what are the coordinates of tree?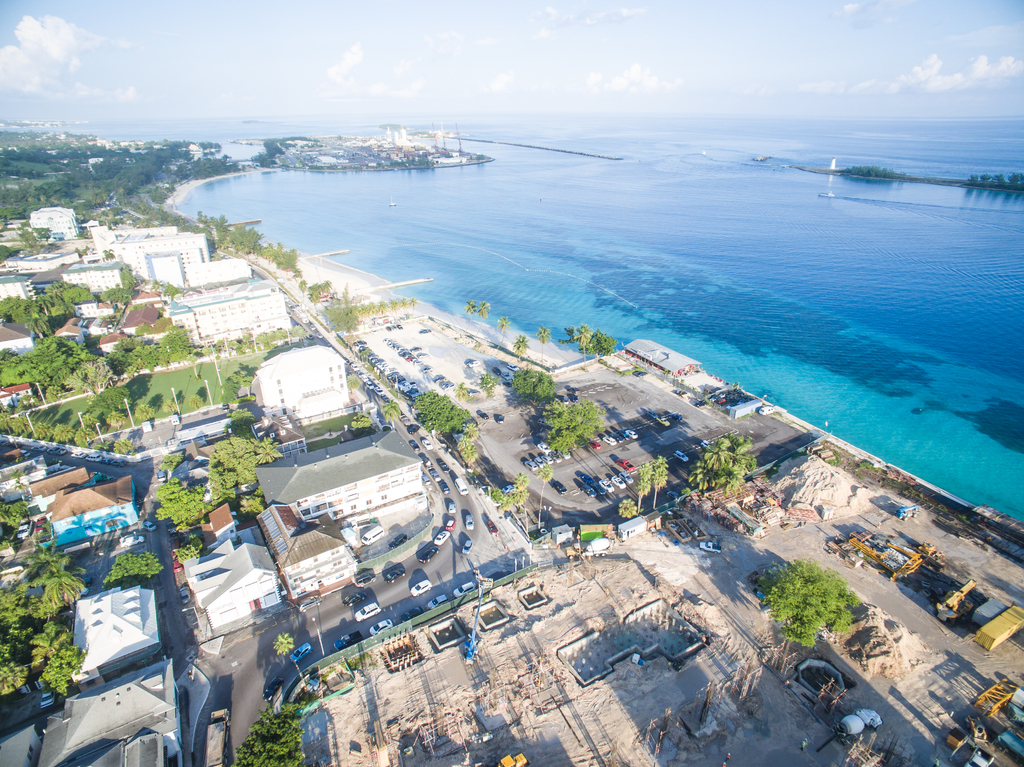
[164,402,179,420].
